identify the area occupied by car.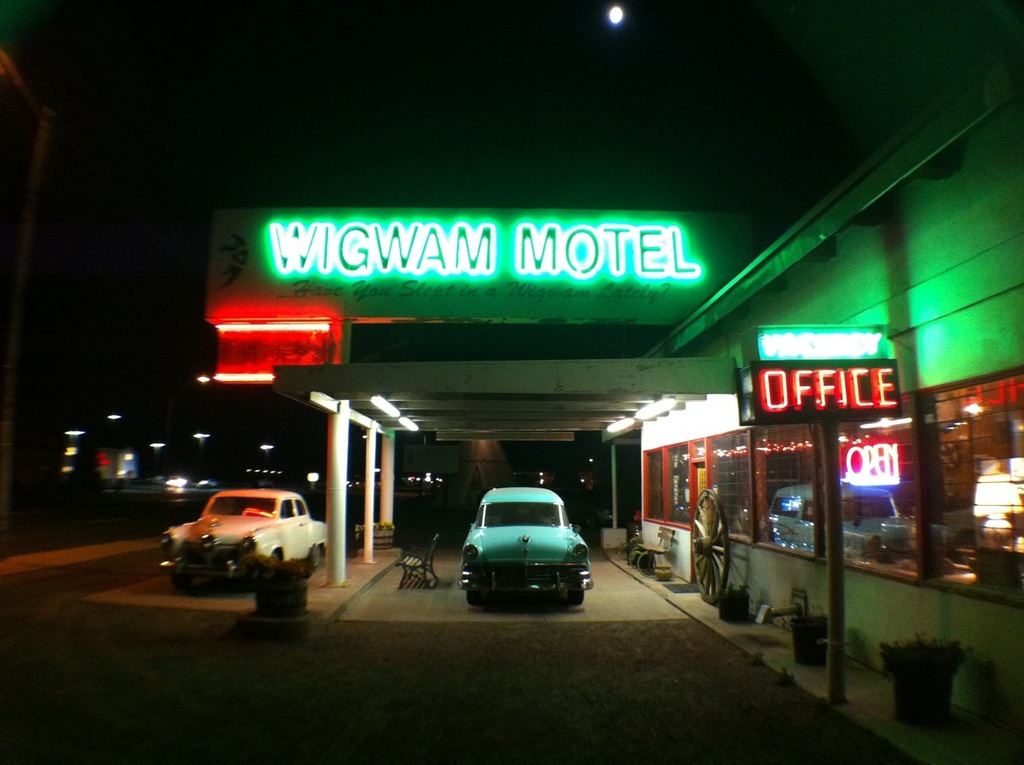
Area: detection(167, 475, 192, 488).
